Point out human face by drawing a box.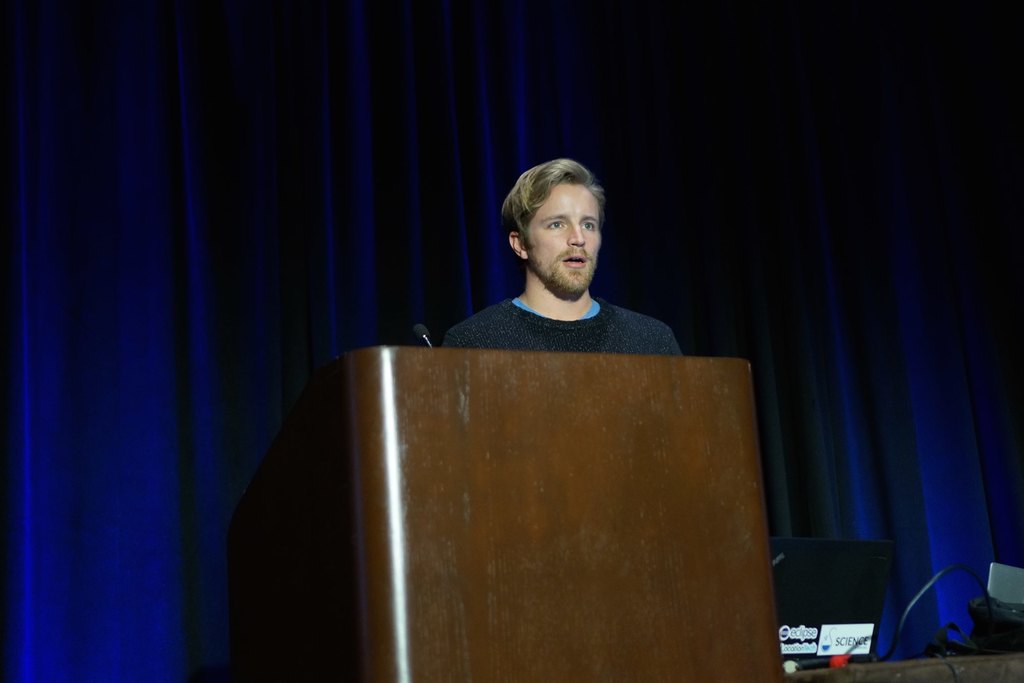
x1=522, y1=183, x2=602, y2=288.
